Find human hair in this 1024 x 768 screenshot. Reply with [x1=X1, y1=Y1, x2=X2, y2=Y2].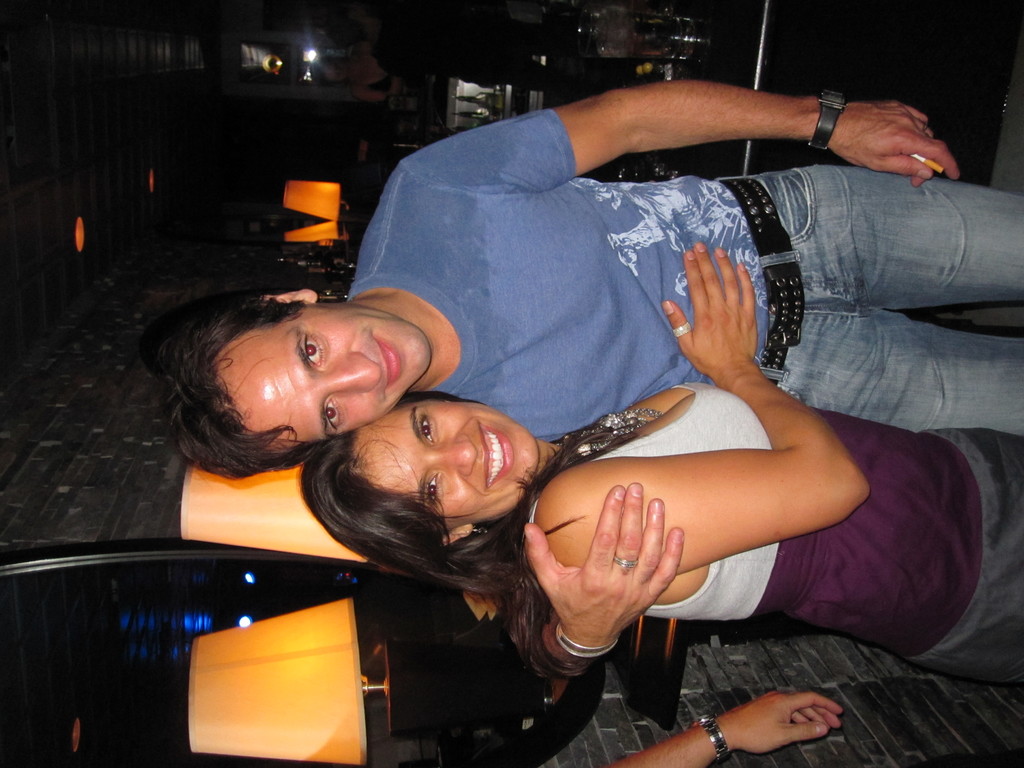
[x1=297, y1=387, x2=646, y2=680].
